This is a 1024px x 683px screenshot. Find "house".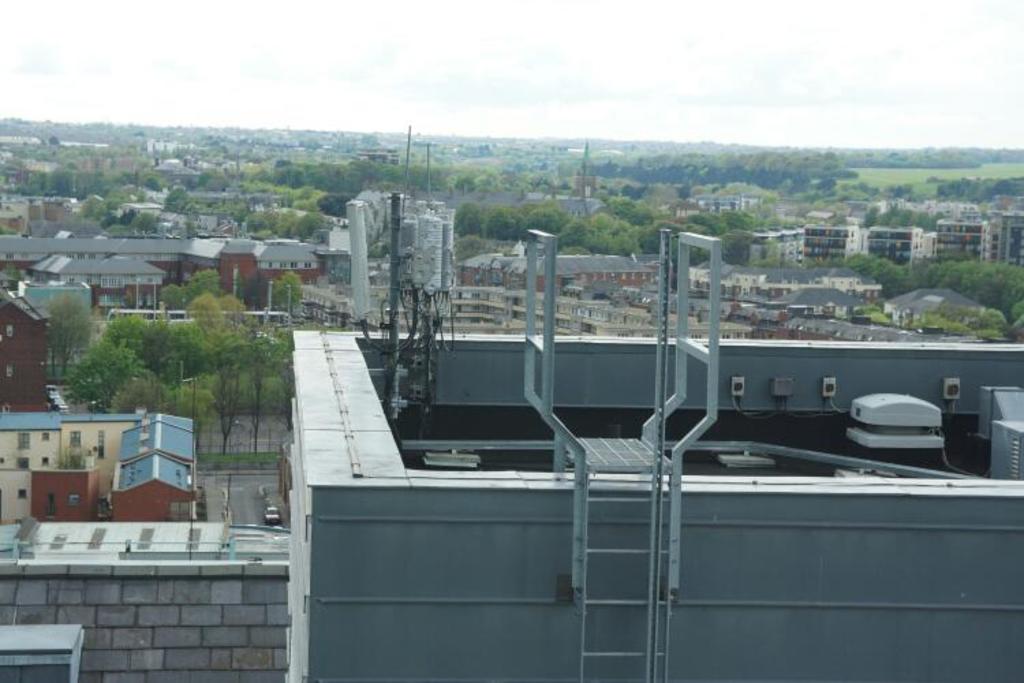
Bounding box: 926,224,990,279.
